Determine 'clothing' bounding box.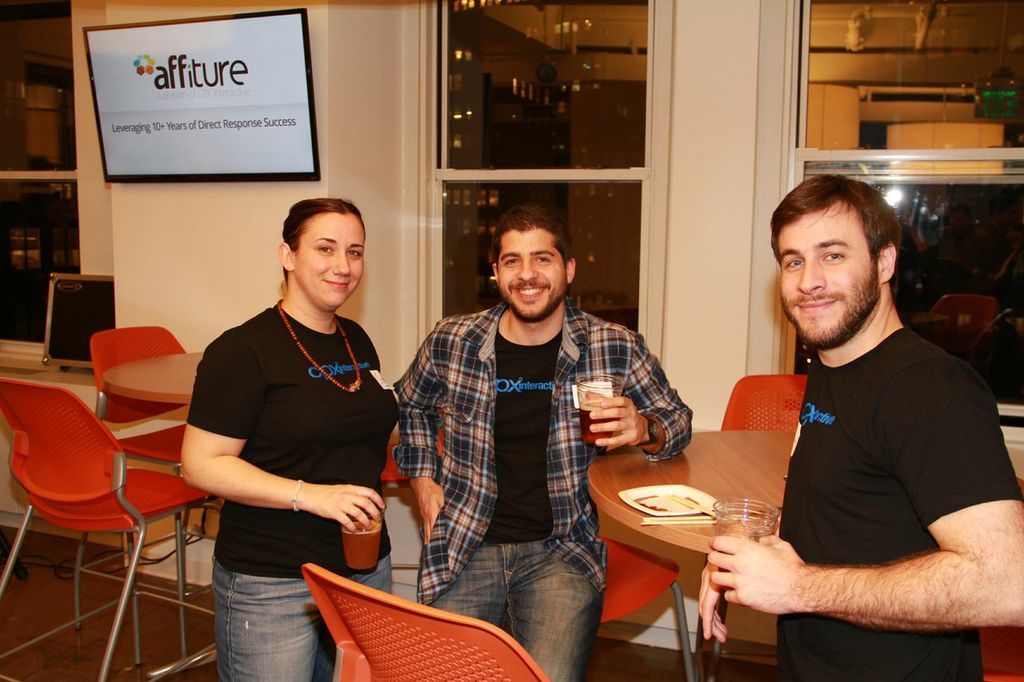
Determined: crop(186, 299, 404, 681).
